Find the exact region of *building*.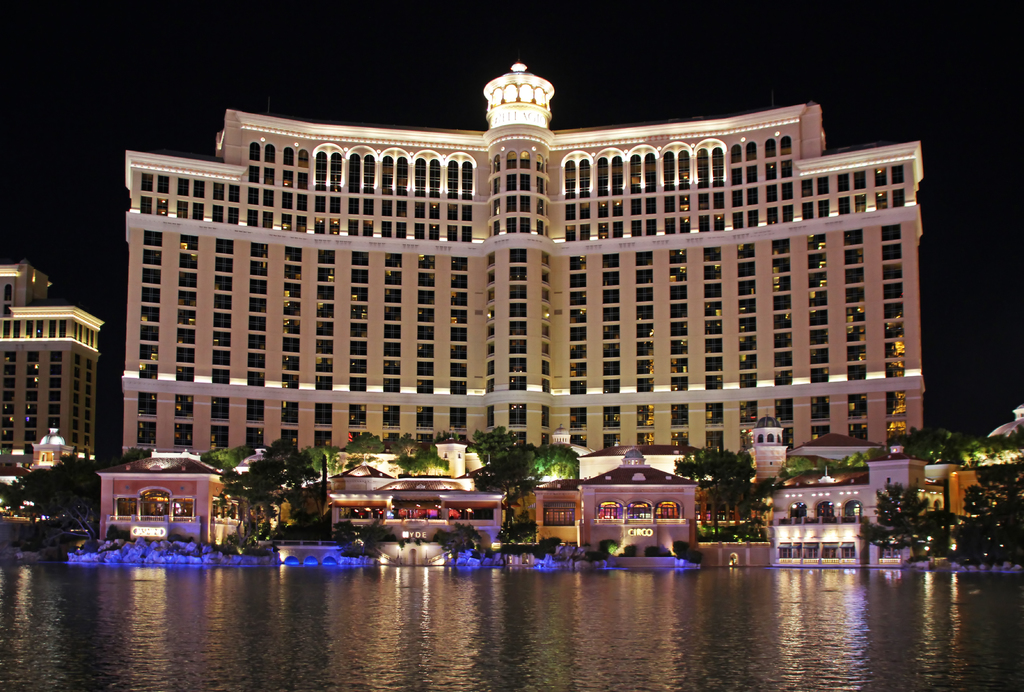
Exact region: 938,461,1000,510.
